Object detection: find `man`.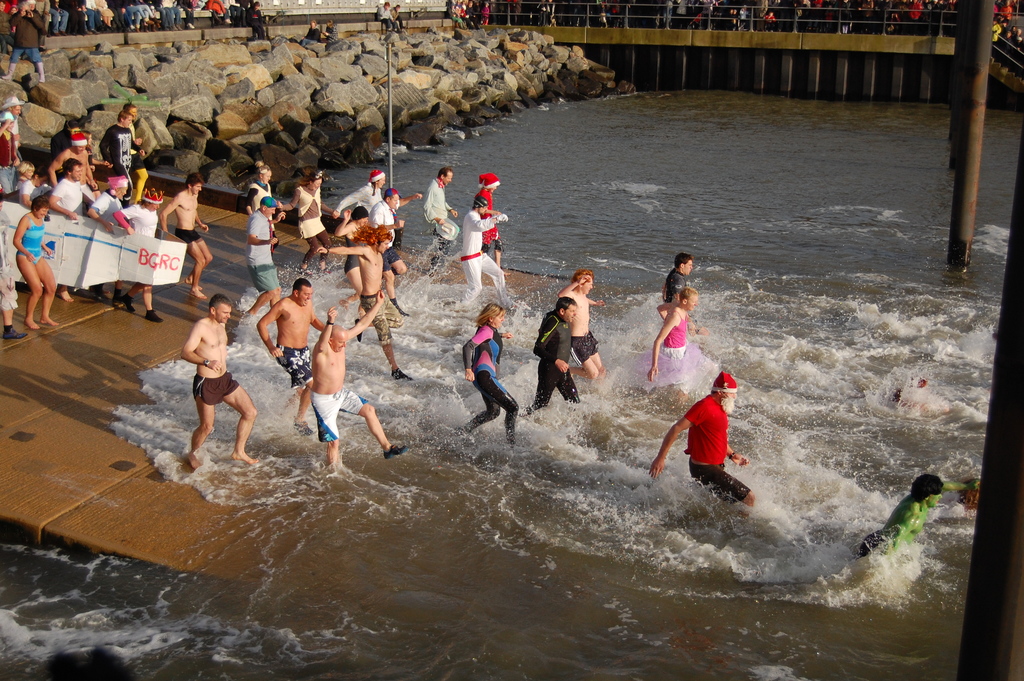
{"x1": 392, "y1": 2, "x2": 403, "y2": 32}.
